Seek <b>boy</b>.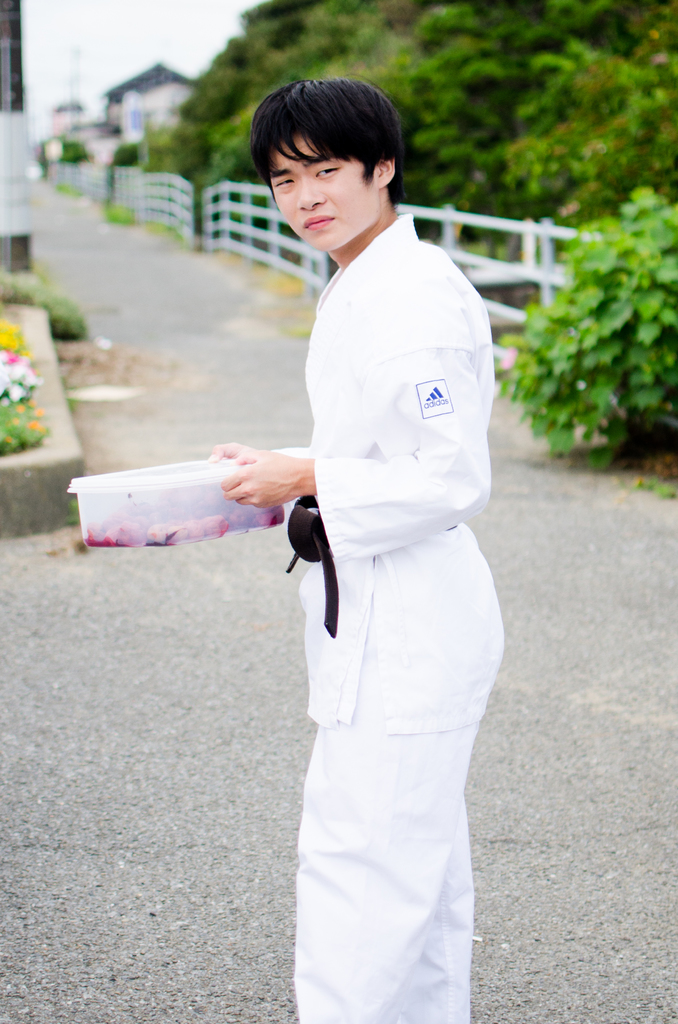
[206,74,504,1023].
